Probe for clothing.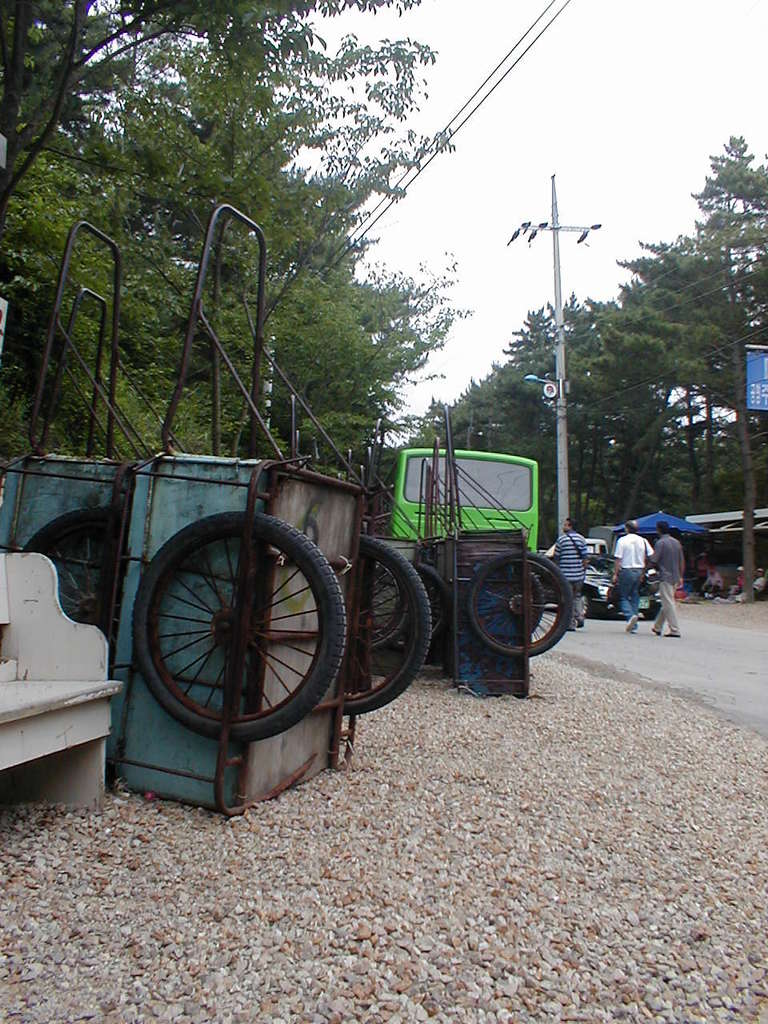
Probe result: <box>652,531,682,632</box>.
